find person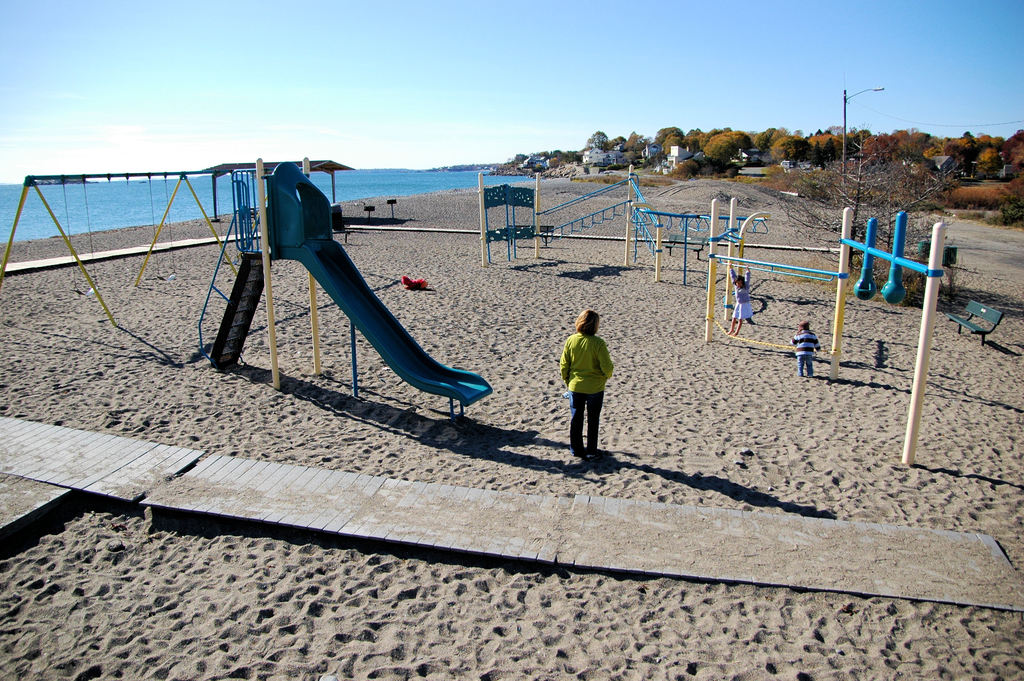
region(791, 320, 822, 377)
